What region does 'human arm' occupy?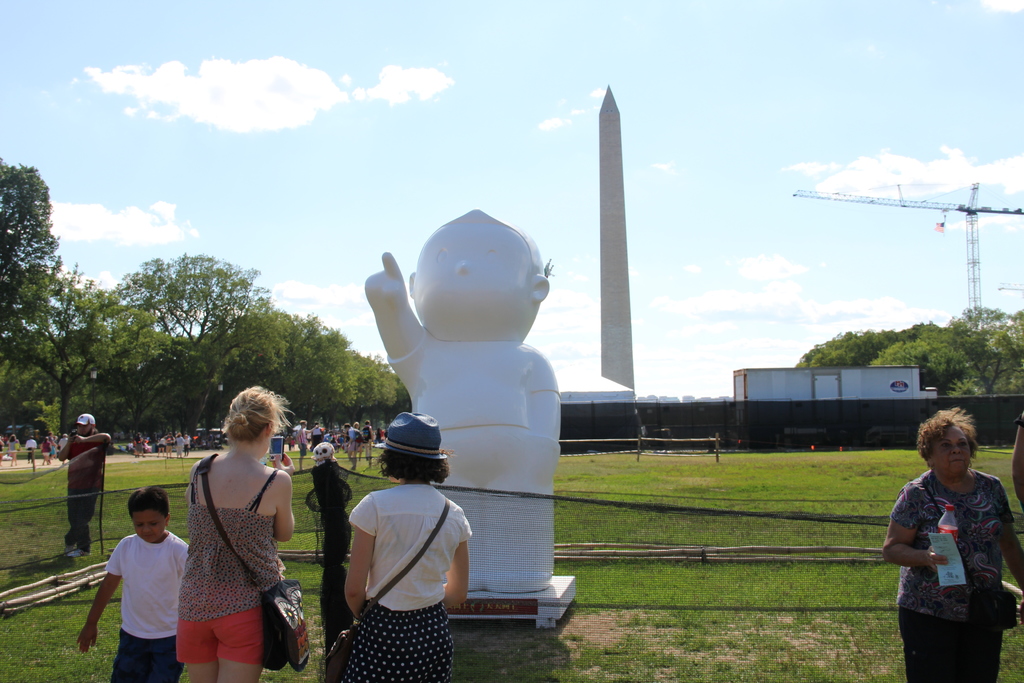
<box>54,434,75,463</box>.
